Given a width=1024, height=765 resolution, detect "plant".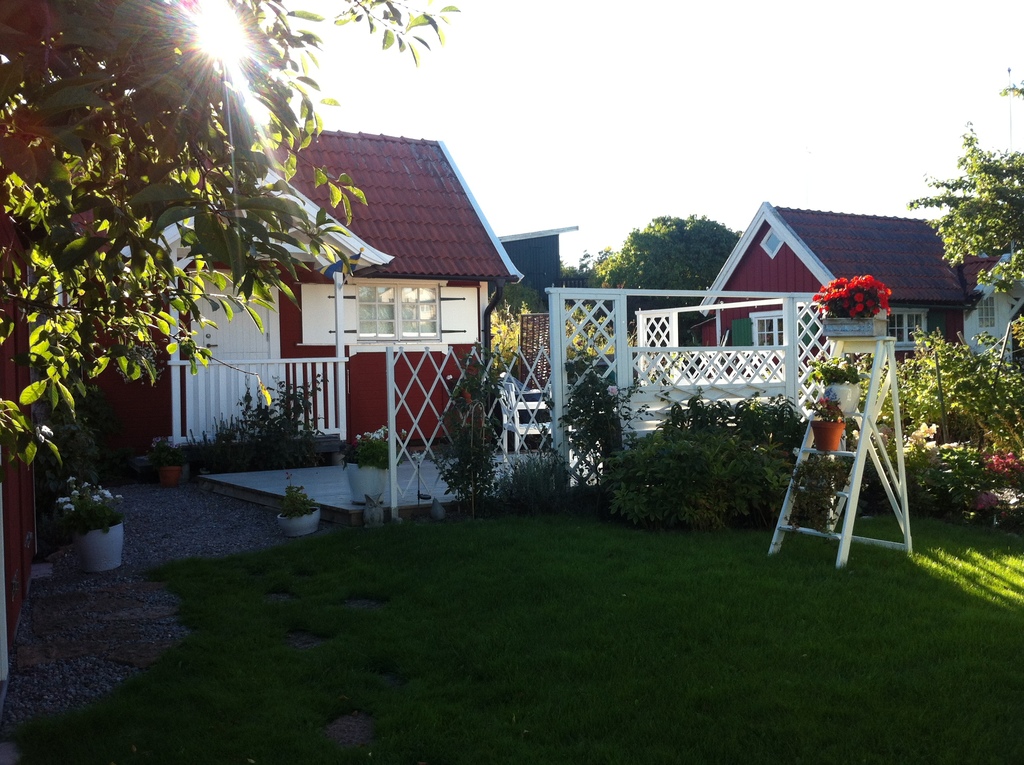
bbox=(736, 396, 780, 448).
